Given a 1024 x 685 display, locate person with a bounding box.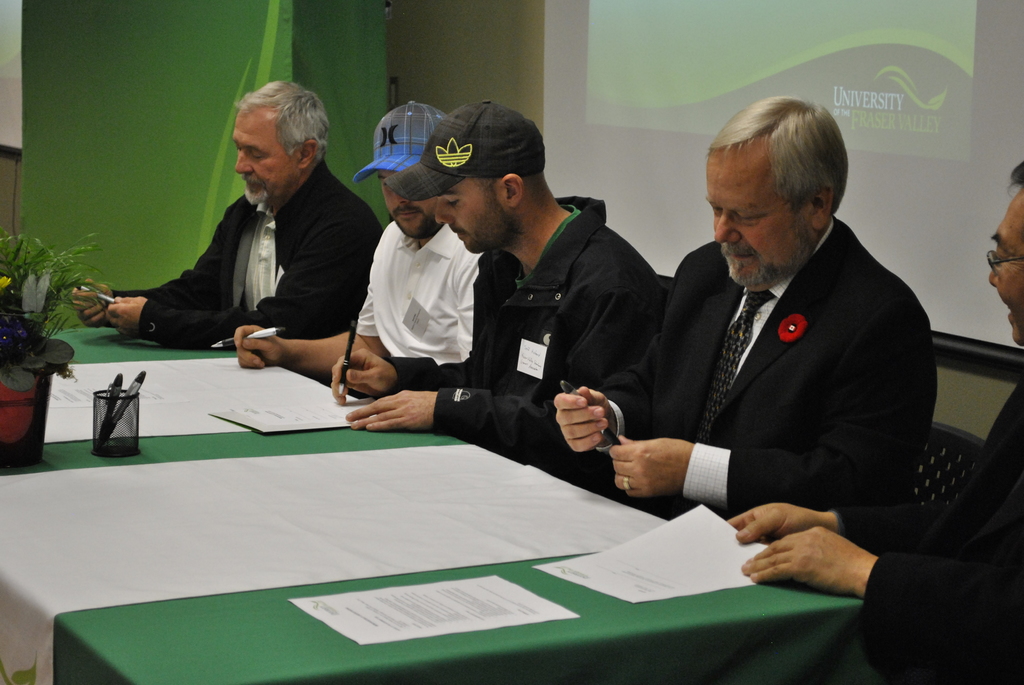
Located: crop(334, 100, 662, 482).
